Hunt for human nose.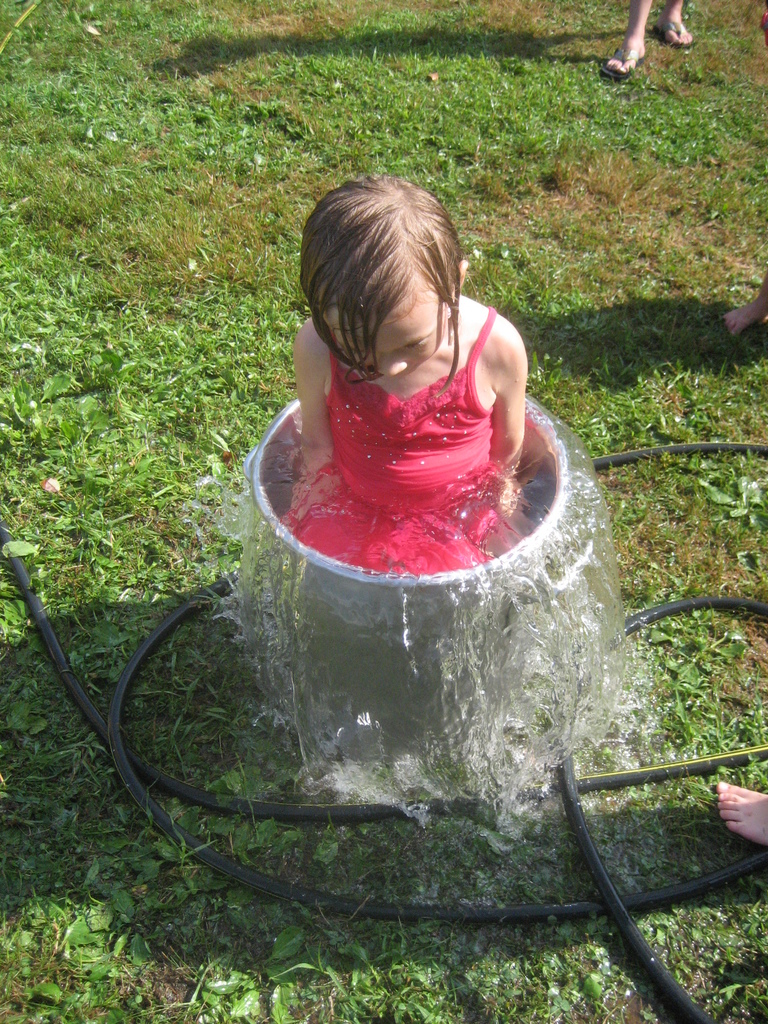
Hunted down at (374,350,408,380).
